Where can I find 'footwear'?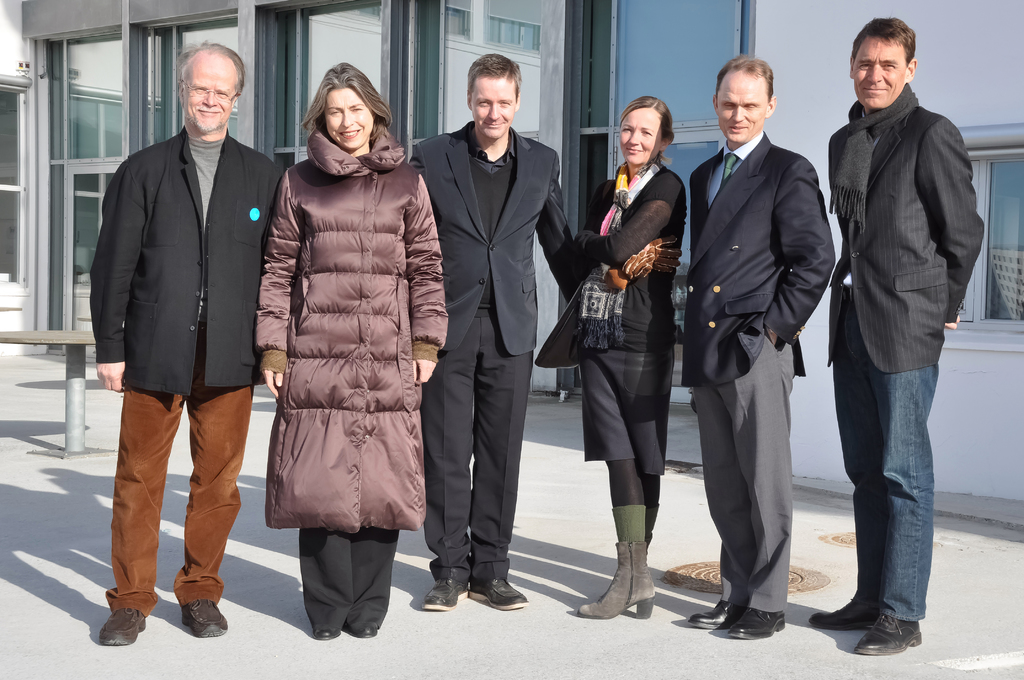
You can find it at crop(808, 588, 879, 626).
